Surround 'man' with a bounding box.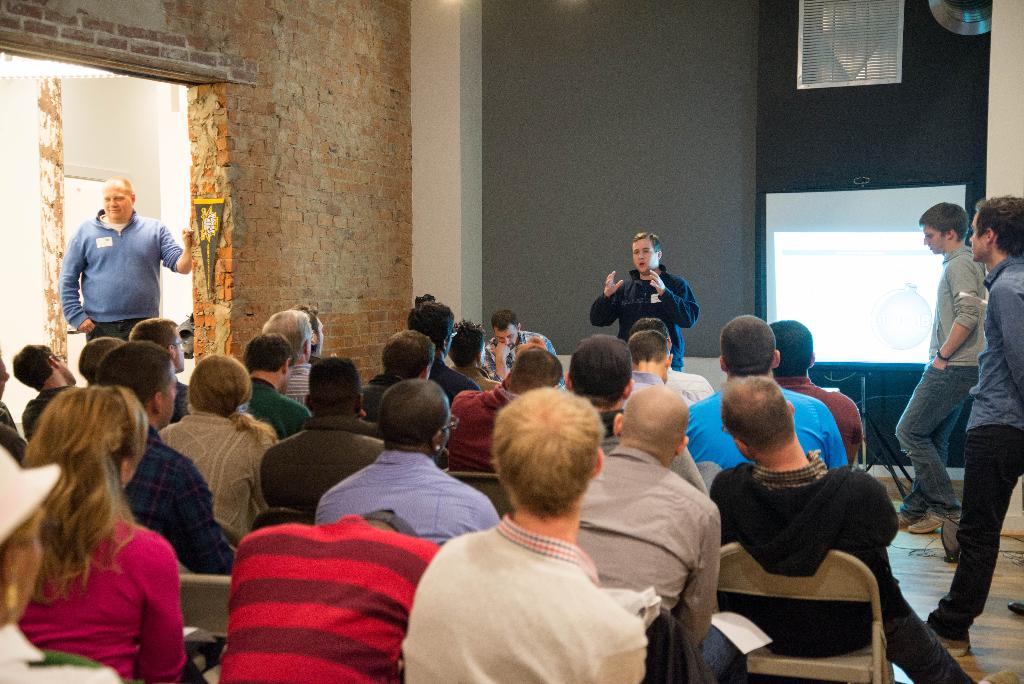
bbox=(754, 315, 865, 462).
